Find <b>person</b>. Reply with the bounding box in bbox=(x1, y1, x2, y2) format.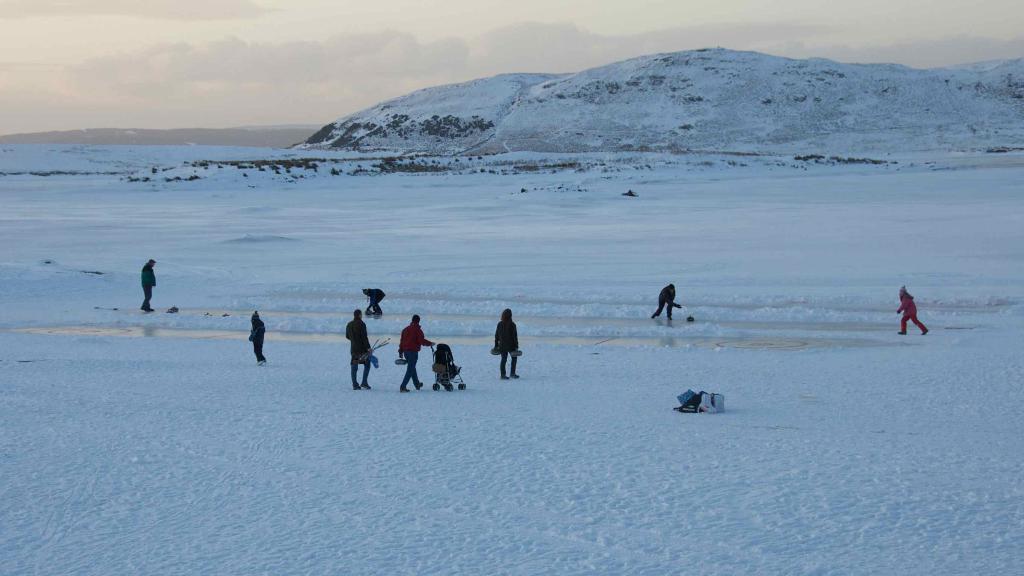
bbox=(392, 312, 436, 398).
